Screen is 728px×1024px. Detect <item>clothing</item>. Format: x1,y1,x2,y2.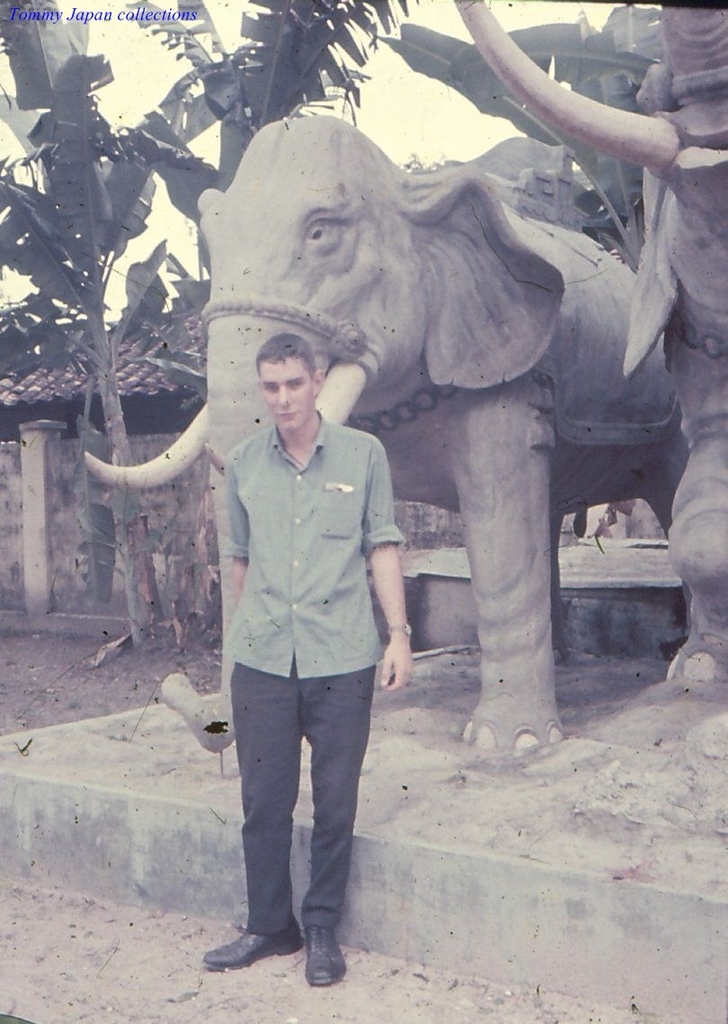
221,404,404,942.
